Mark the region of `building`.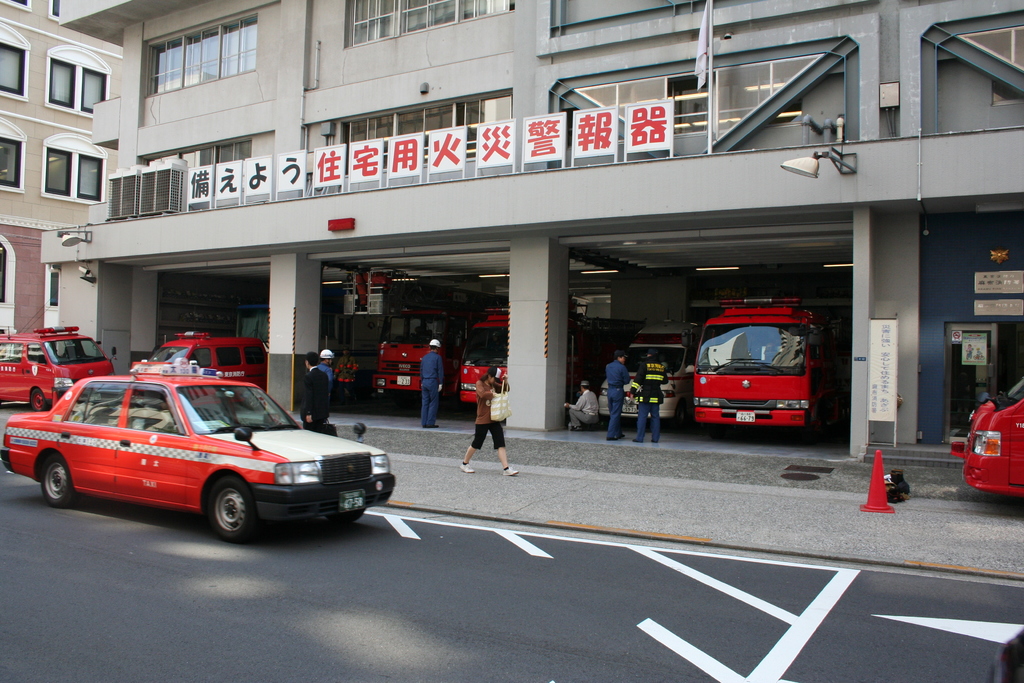
Region: <bbox>0, 0, 126, 334</bbox>.
